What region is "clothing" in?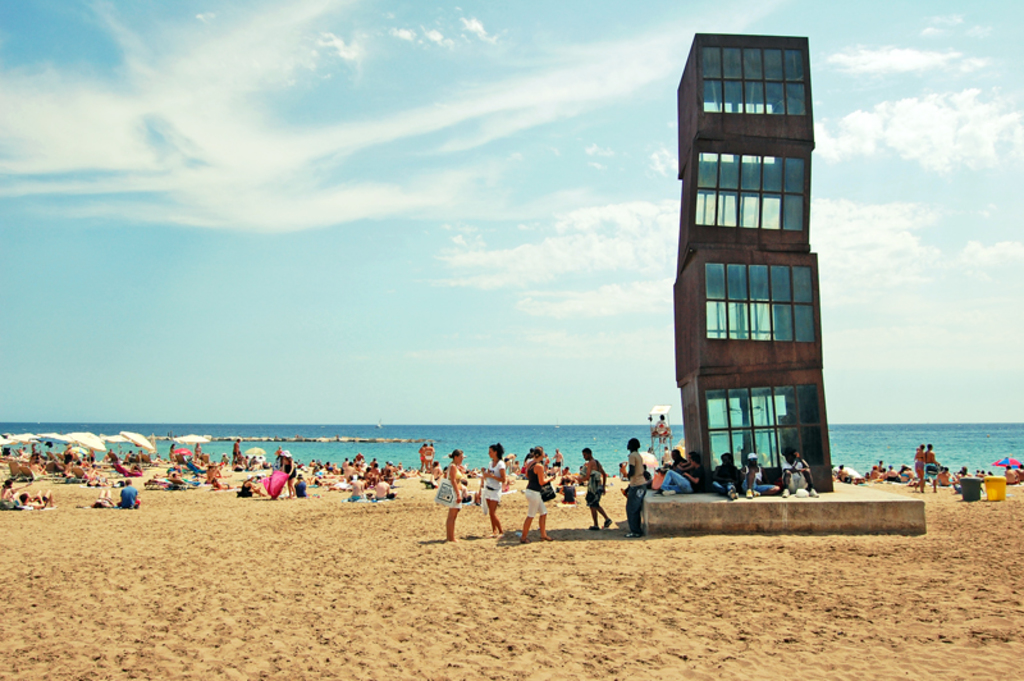
select_region(122, 489, 140, 508).
